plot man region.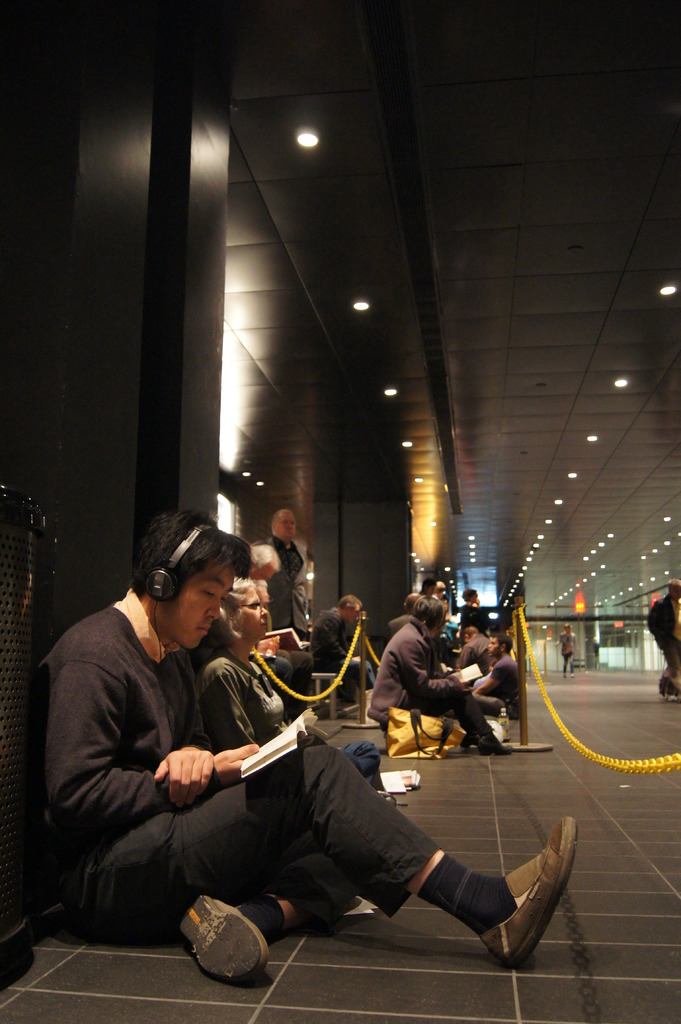
Plotted at bbox(306, 591, 381, 698).
